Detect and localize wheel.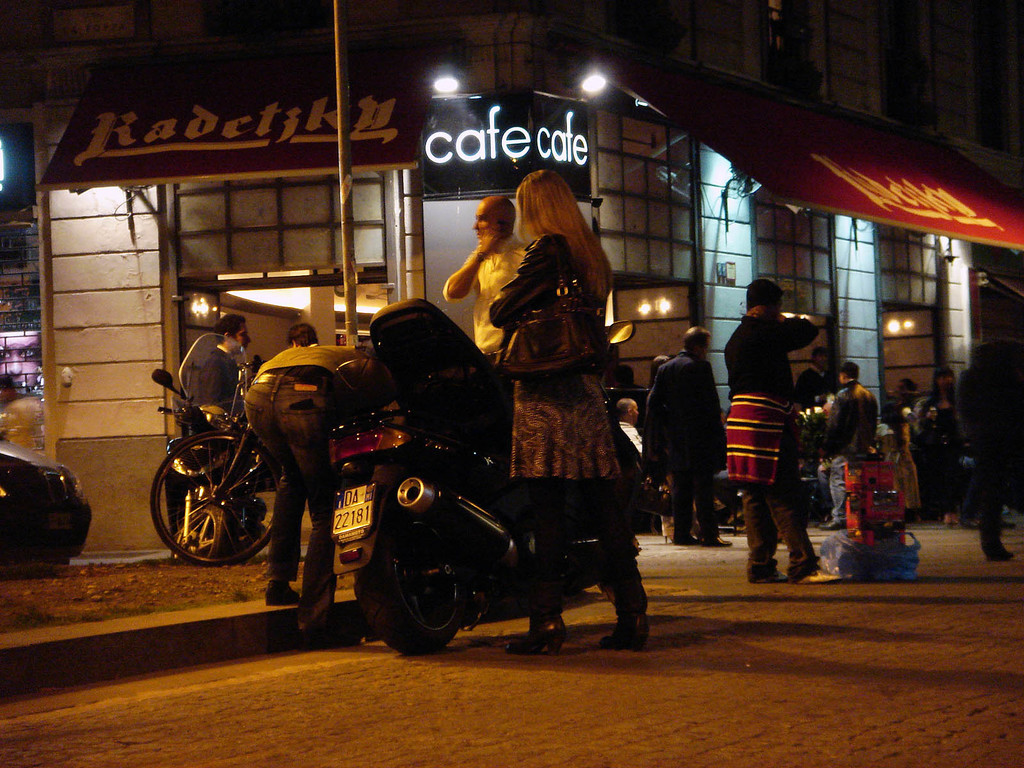
Localized at (150, 431, 261, 567).
